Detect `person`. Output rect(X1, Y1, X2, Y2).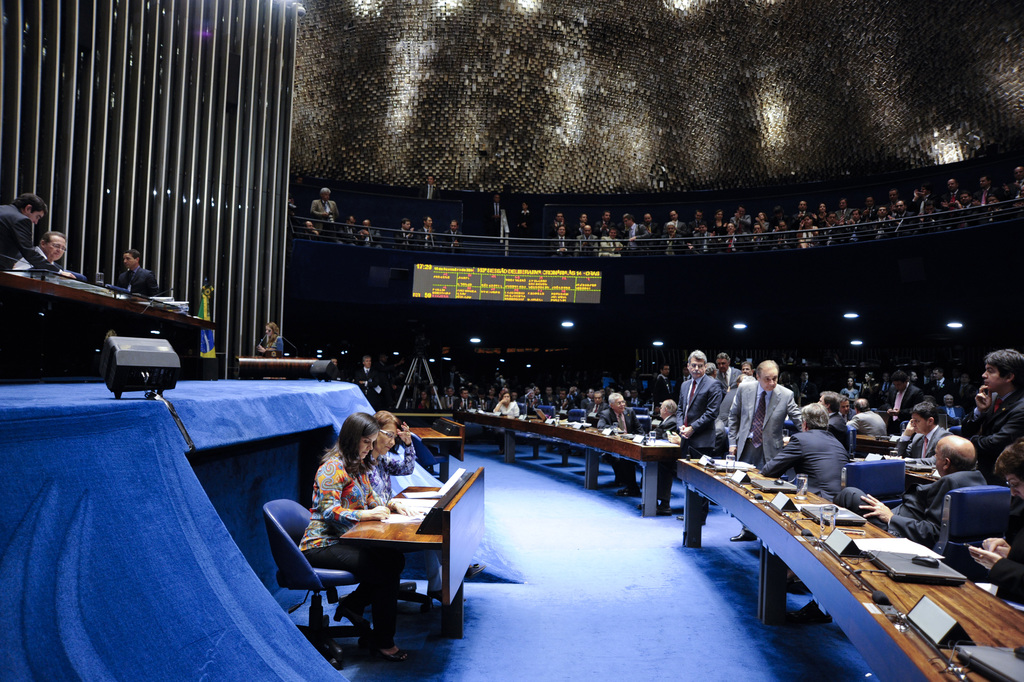
rect(865, 195, 877, 219).
